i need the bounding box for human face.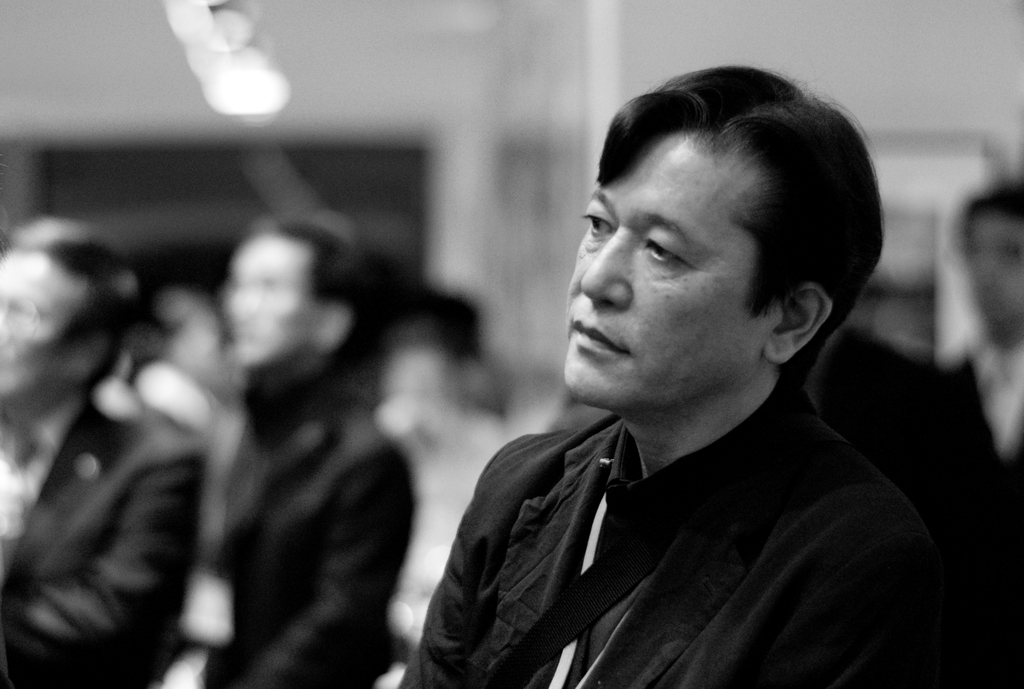
Here it is: (563,129,774,414).
